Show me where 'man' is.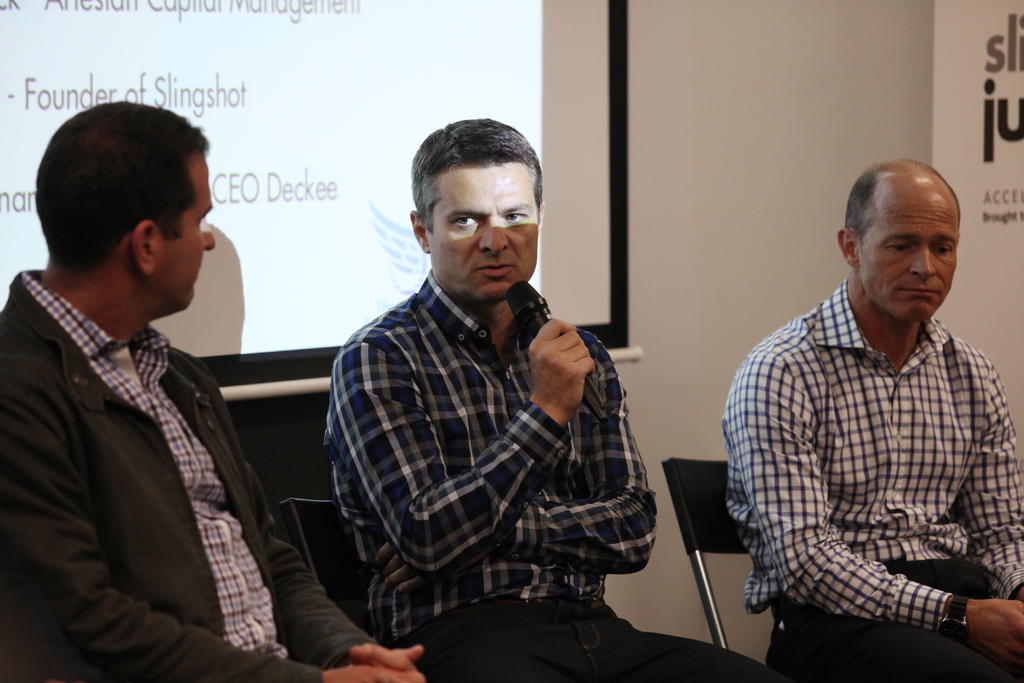
'man' is at 323/112/776/680.
